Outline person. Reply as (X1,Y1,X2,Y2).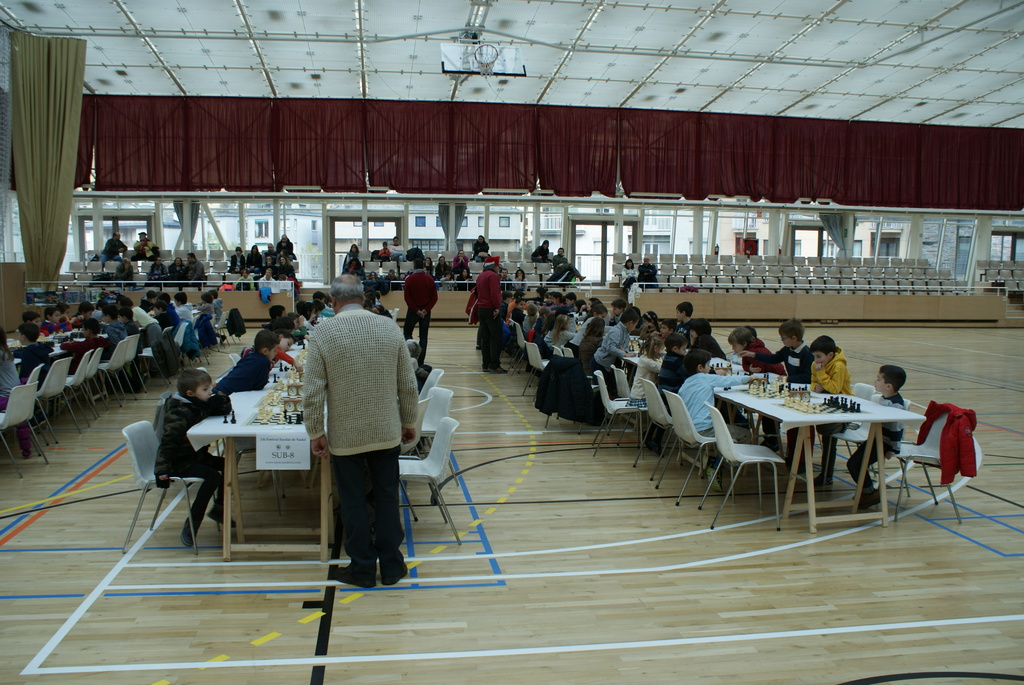
(157,368,235,543).
